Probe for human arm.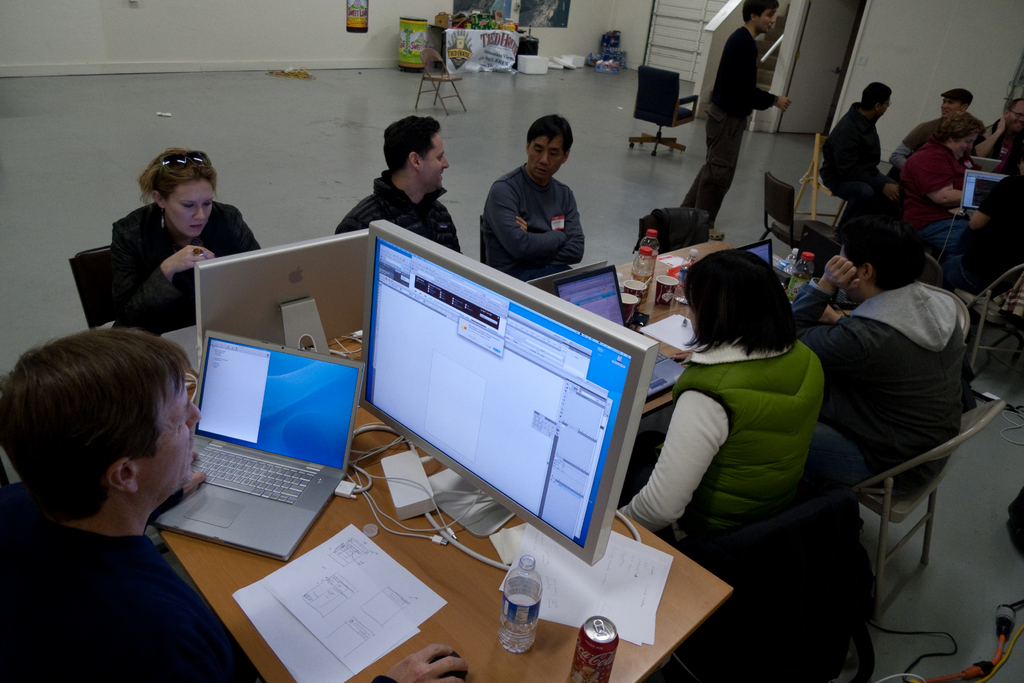
Probe result: bbox(388, 646, 465, 682).
